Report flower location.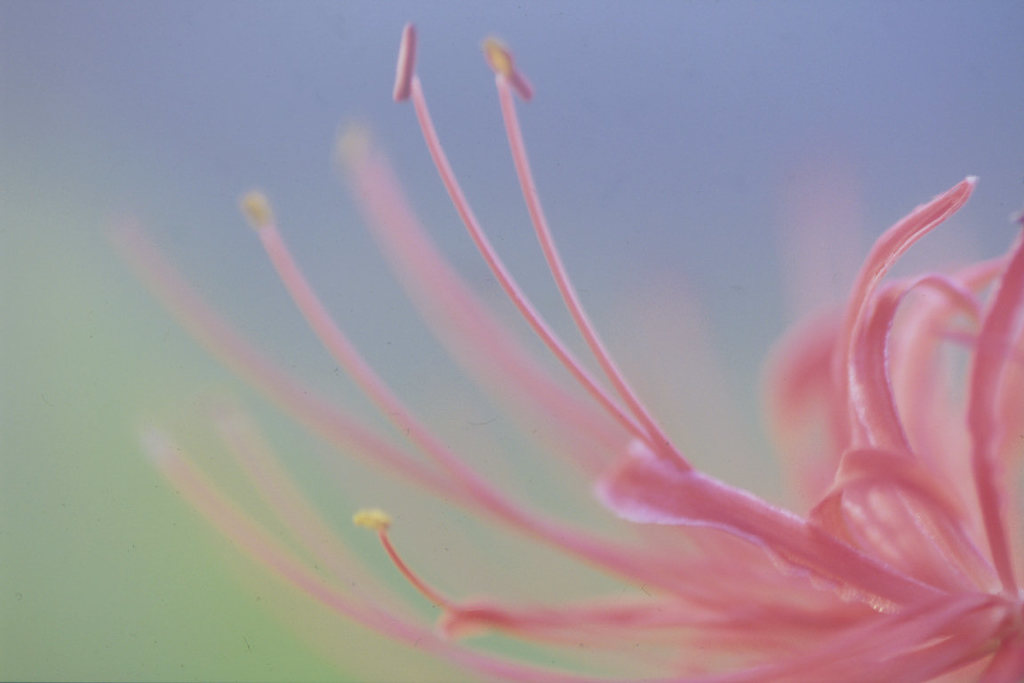
Report: bbox(124, 20, 1016, 657).
